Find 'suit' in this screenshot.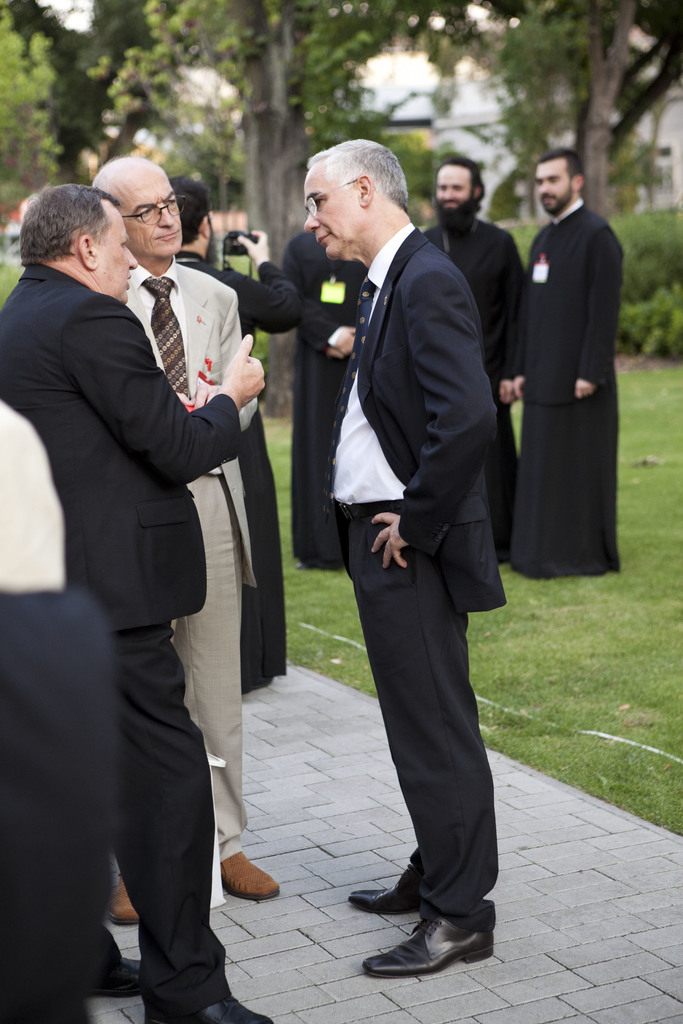
The bounding box for 'suit' is l=329, t=223, r=518, b=936.
